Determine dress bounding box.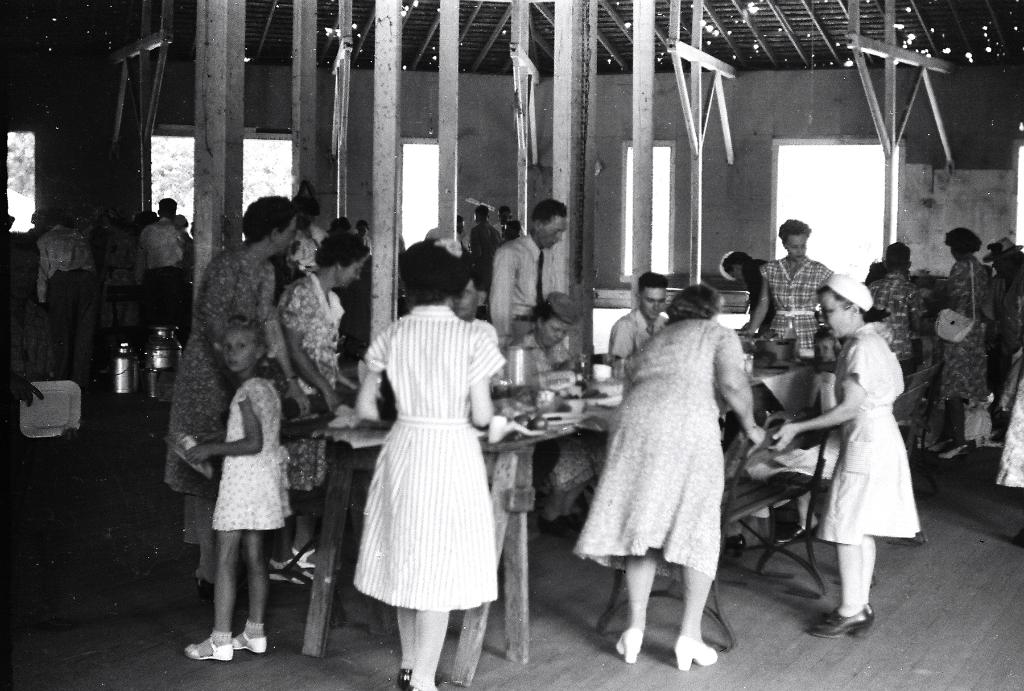
Determined: [573, 315, 742, 581].
